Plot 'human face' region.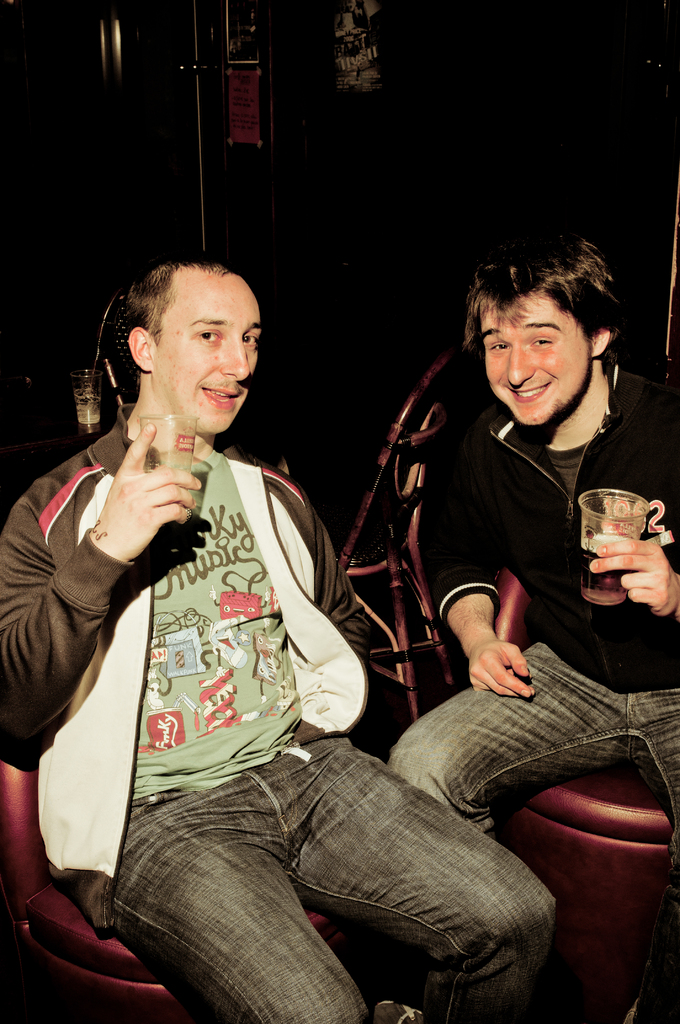
Plotted at (482,288,592,428).
